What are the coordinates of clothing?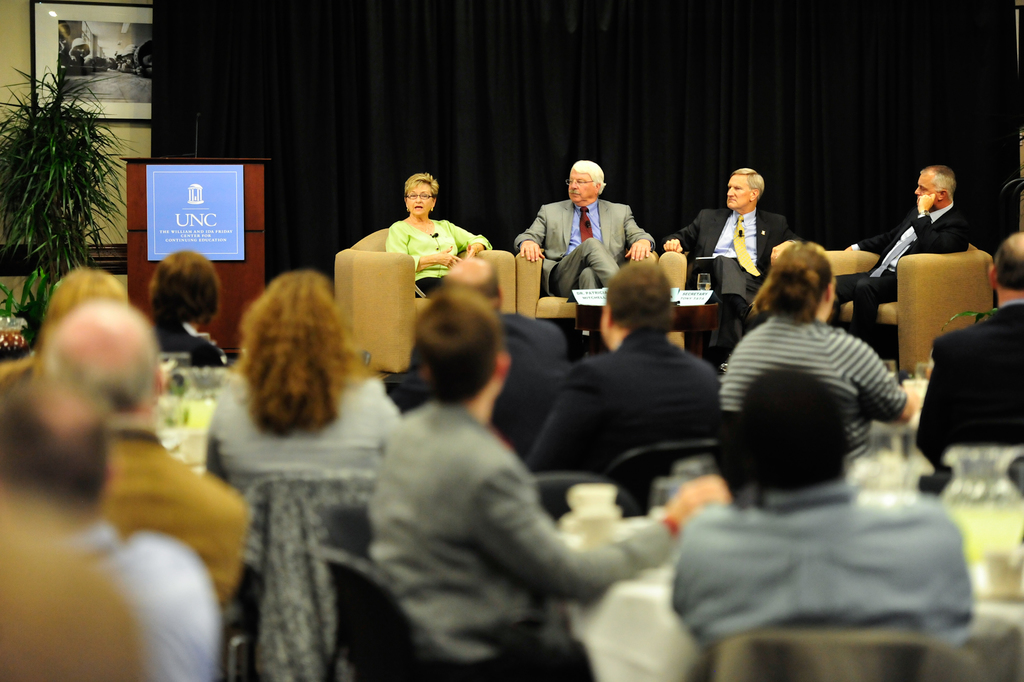
920, 306, 1023, 467.
